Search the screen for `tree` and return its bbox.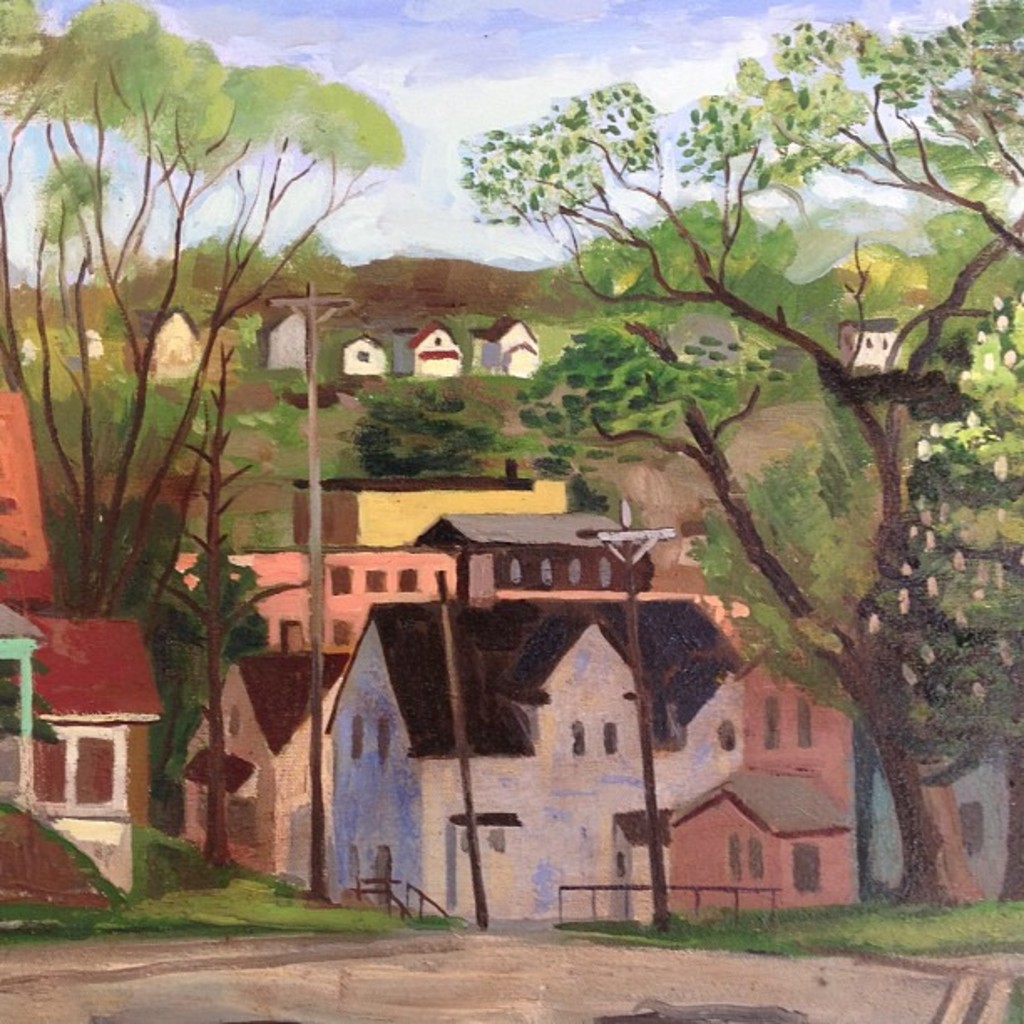
Found: 0,0,402,643.
